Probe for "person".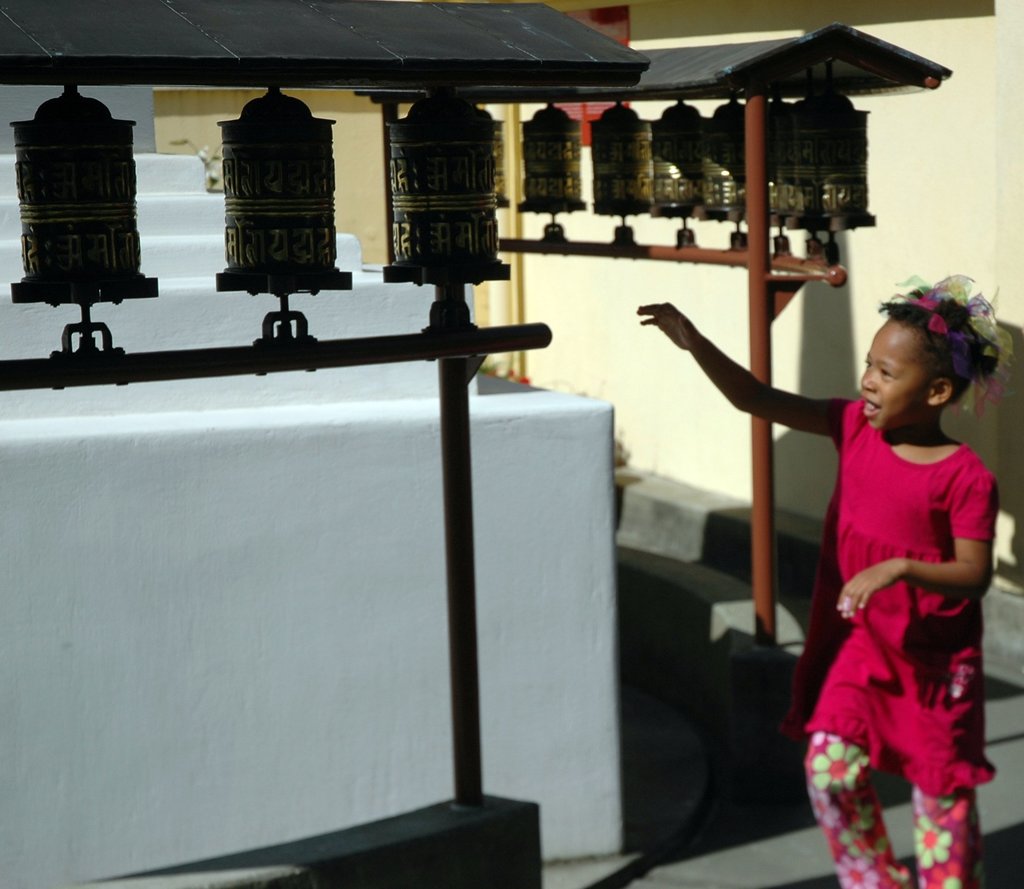
Probe result: bbox=[633, 275, 1021, 887].
